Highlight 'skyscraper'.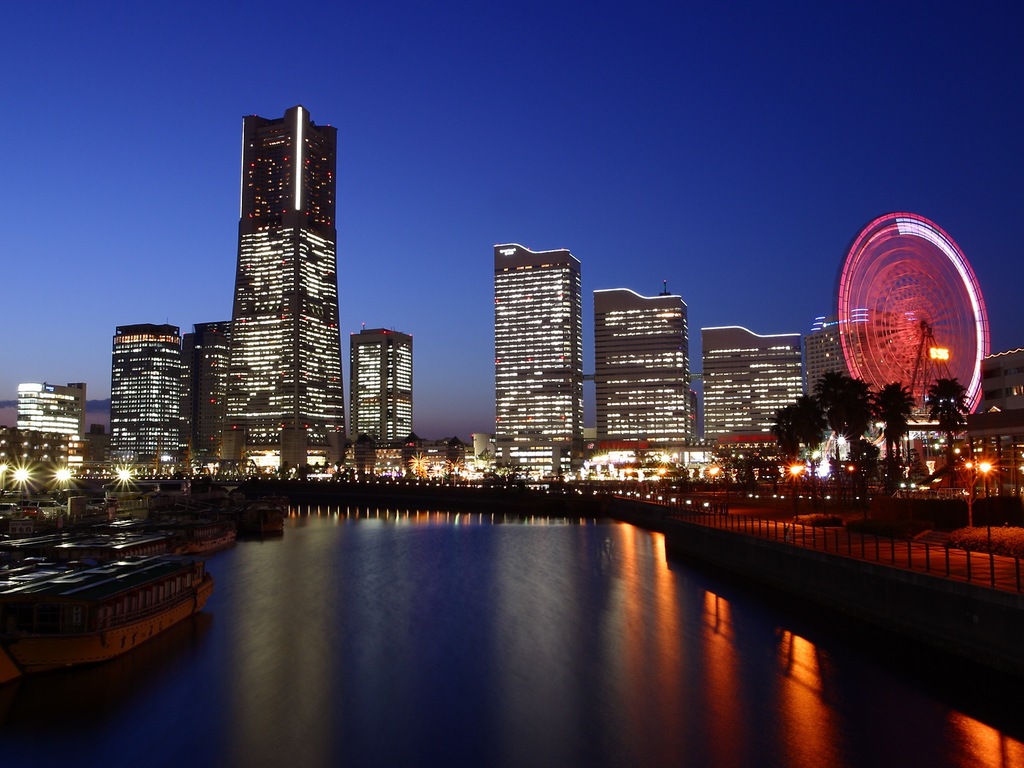
Highlighted region: {"x1": 695, "y1": 323, "x2": 800, "y2": 461}.
